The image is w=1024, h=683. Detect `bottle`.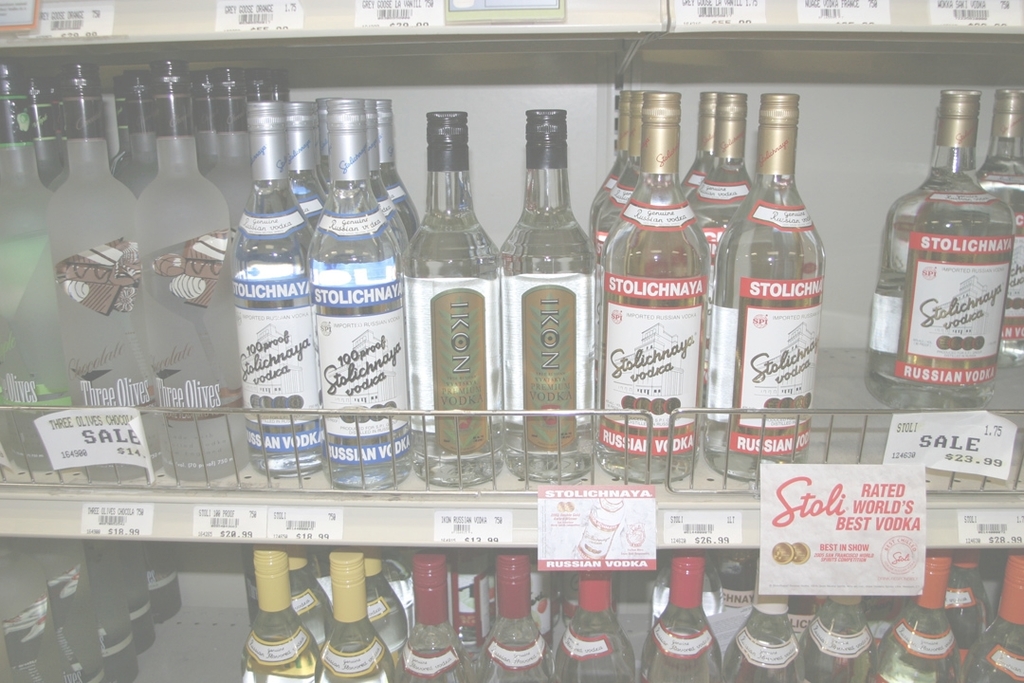
Detection: <region>318, 531, 413, 682</region>.
